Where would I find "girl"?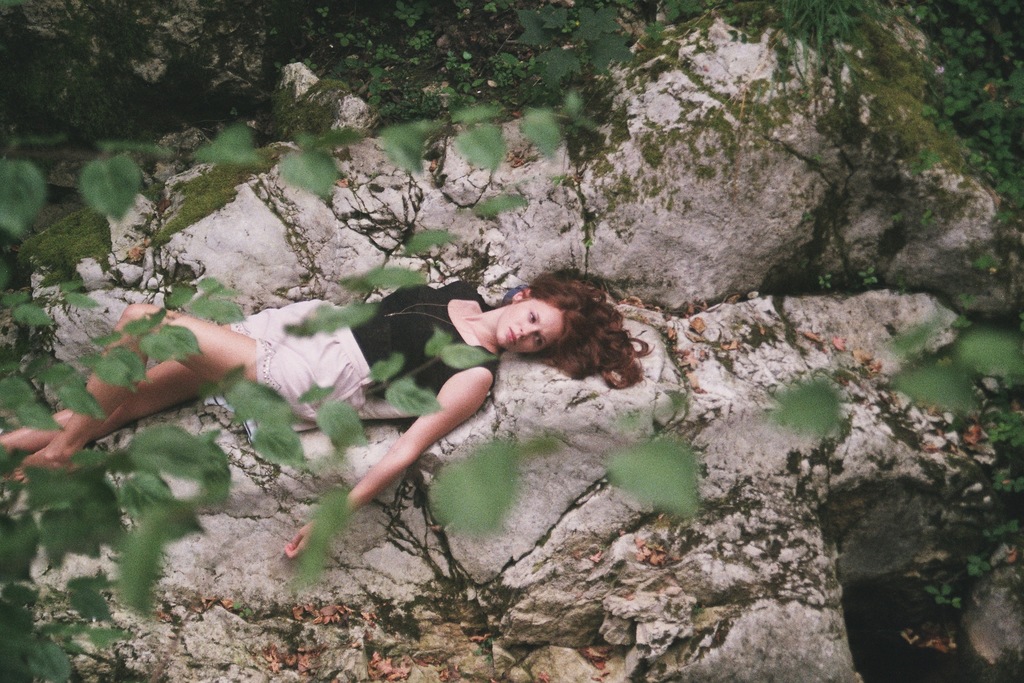
At rect(0, 263, 652, 564).
